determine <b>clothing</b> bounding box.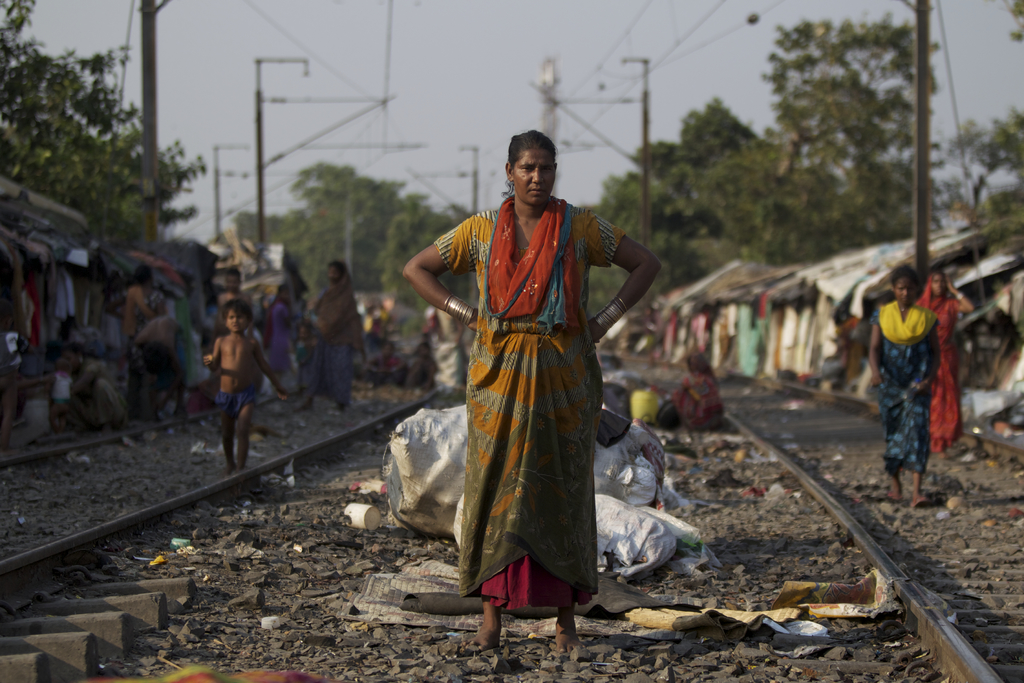
Determined: 260:299:302:388.
